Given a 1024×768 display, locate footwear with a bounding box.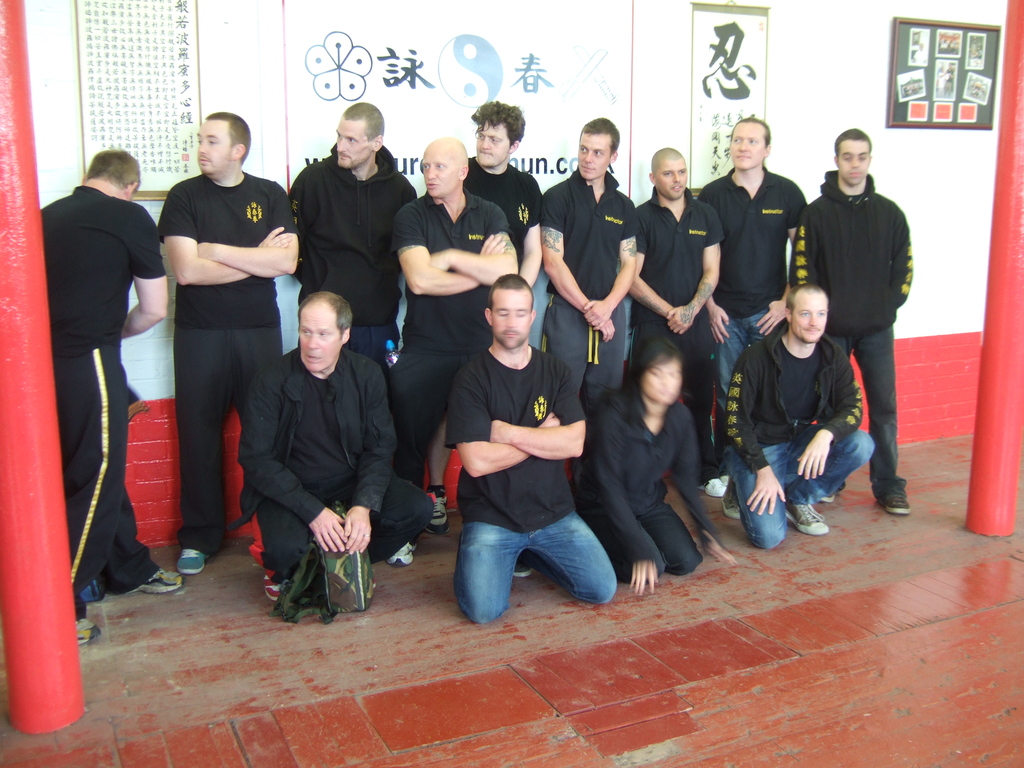
Located: box(428, 494, 447, 535).
